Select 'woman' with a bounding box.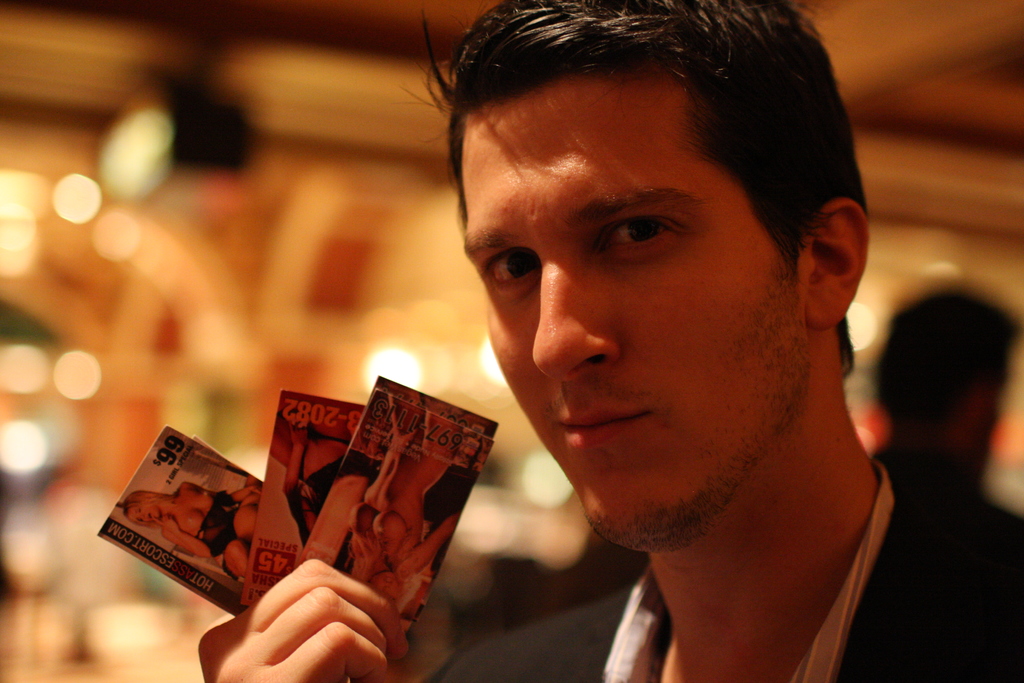
region(353, 377, 495, 614).
